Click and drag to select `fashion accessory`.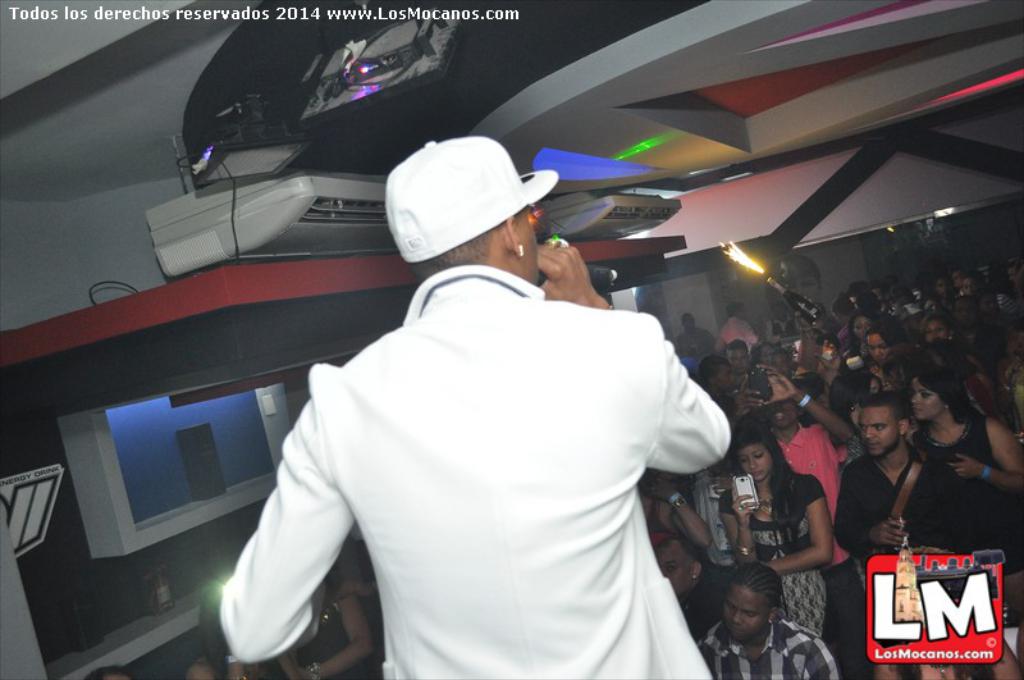
Selection: <region>539, 231, 570, 248</region>.
